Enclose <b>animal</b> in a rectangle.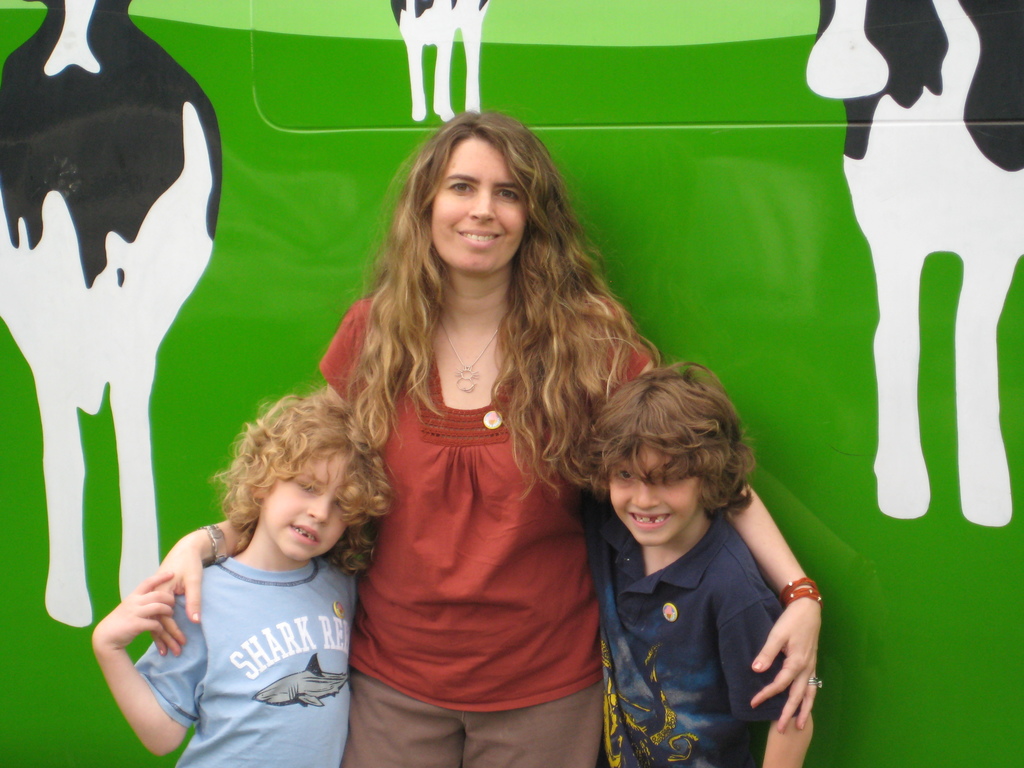
(x1=807, y1=1, x2=1023, y2=530).
